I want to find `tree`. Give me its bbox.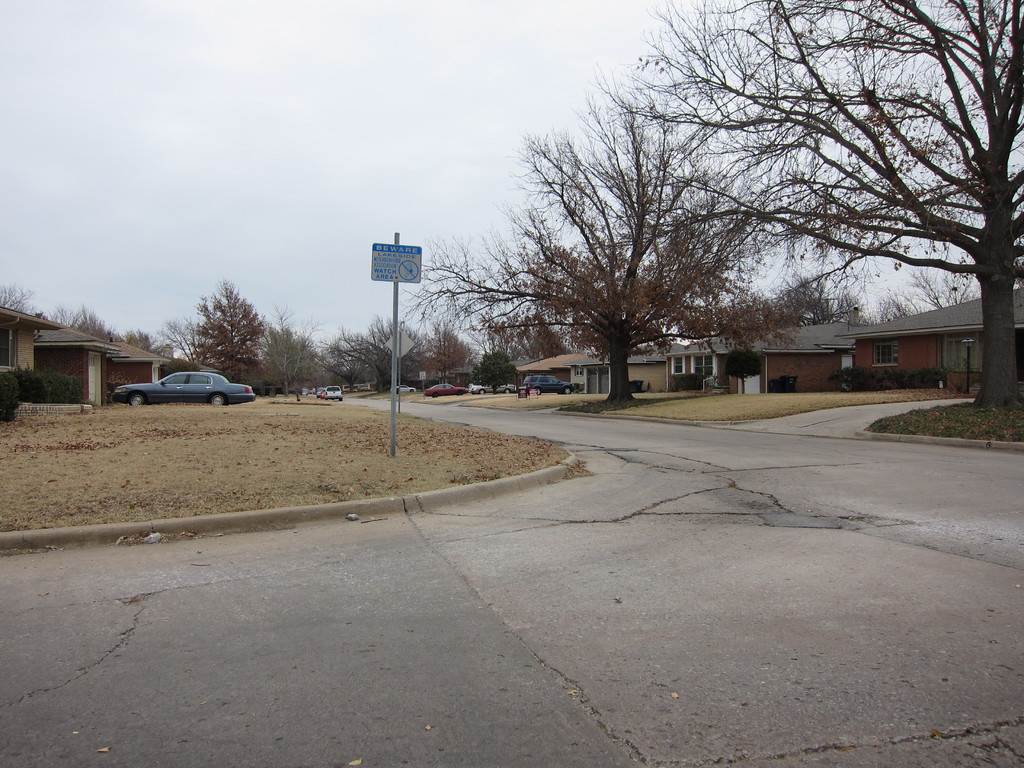
bbox=(123, 324, 170, 361).
